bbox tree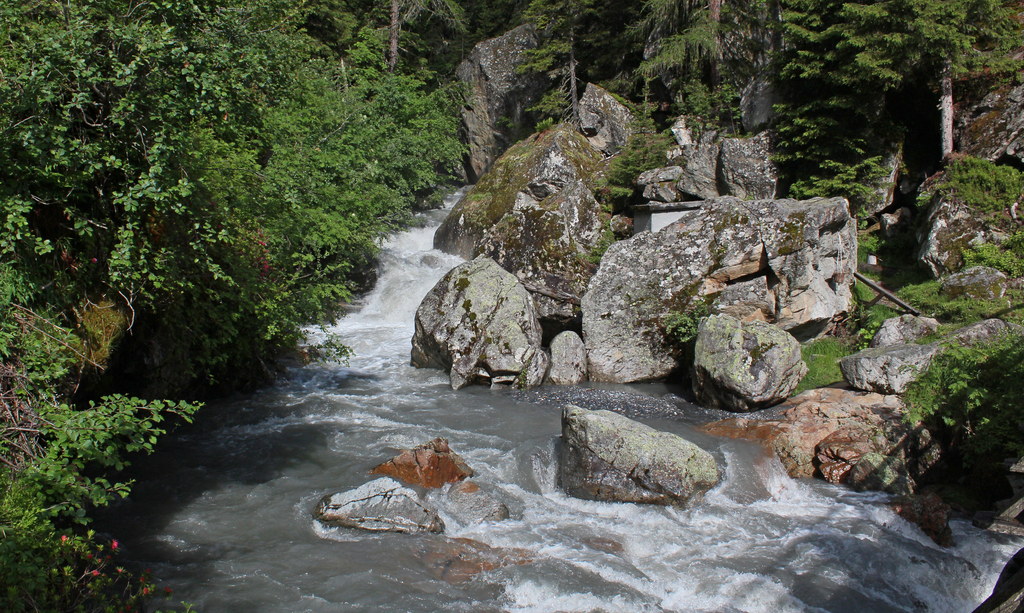
<region>621, 0, 776, 140</region>
